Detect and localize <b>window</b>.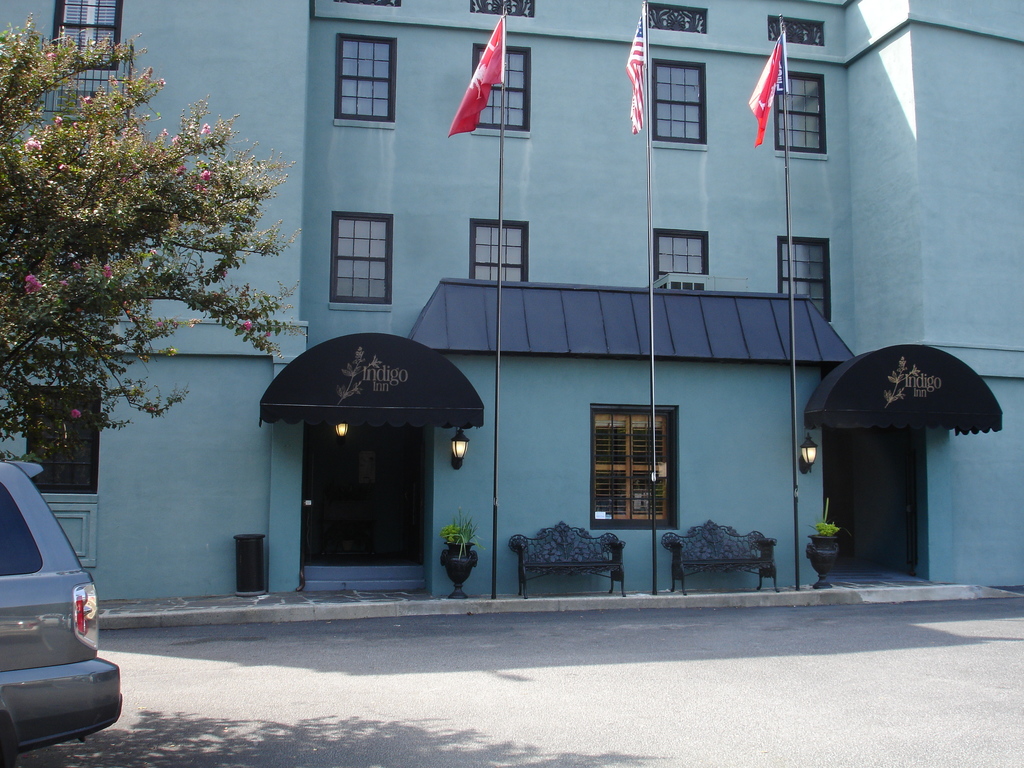
Localized at x1=54, y1=0, x2=123, y2=72.
